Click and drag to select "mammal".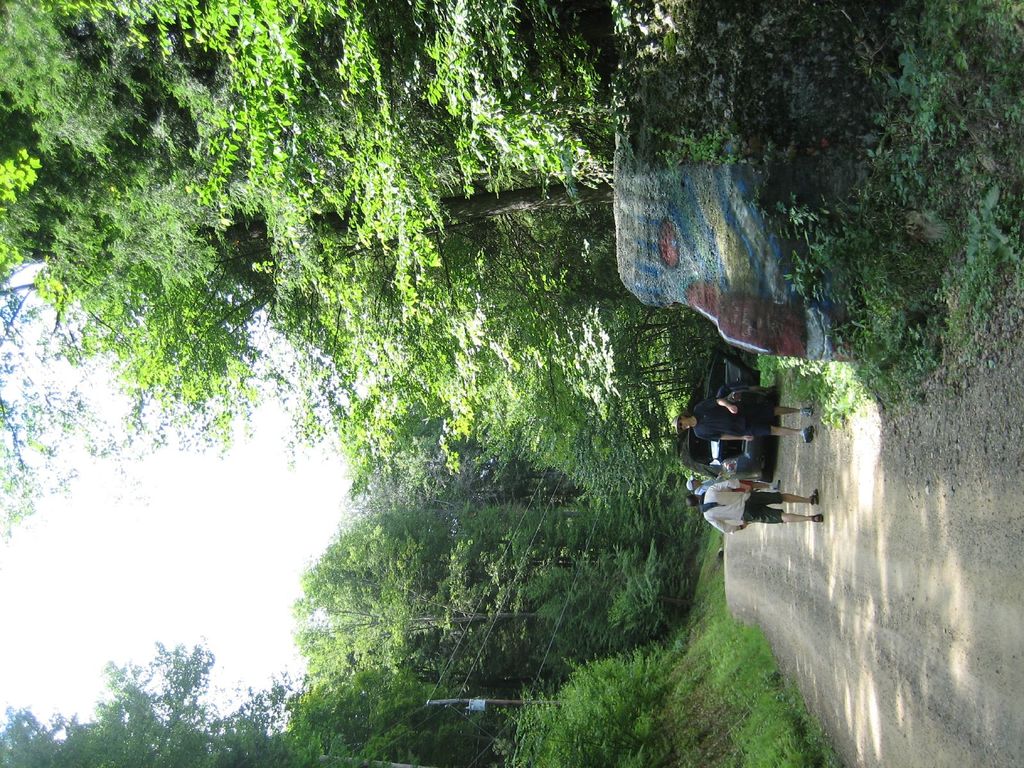
Selection: (left=684, top=476, right=779, bottom=497).
